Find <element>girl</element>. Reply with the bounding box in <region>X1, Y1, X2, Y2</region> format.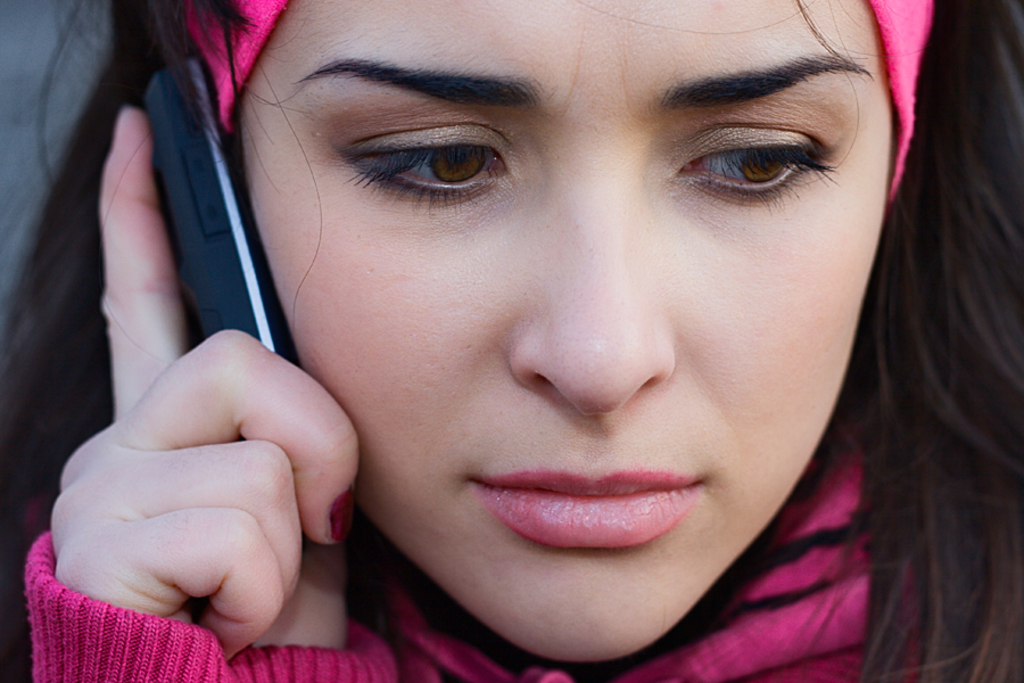
<region>0, 0, 1023, 681</region>.
